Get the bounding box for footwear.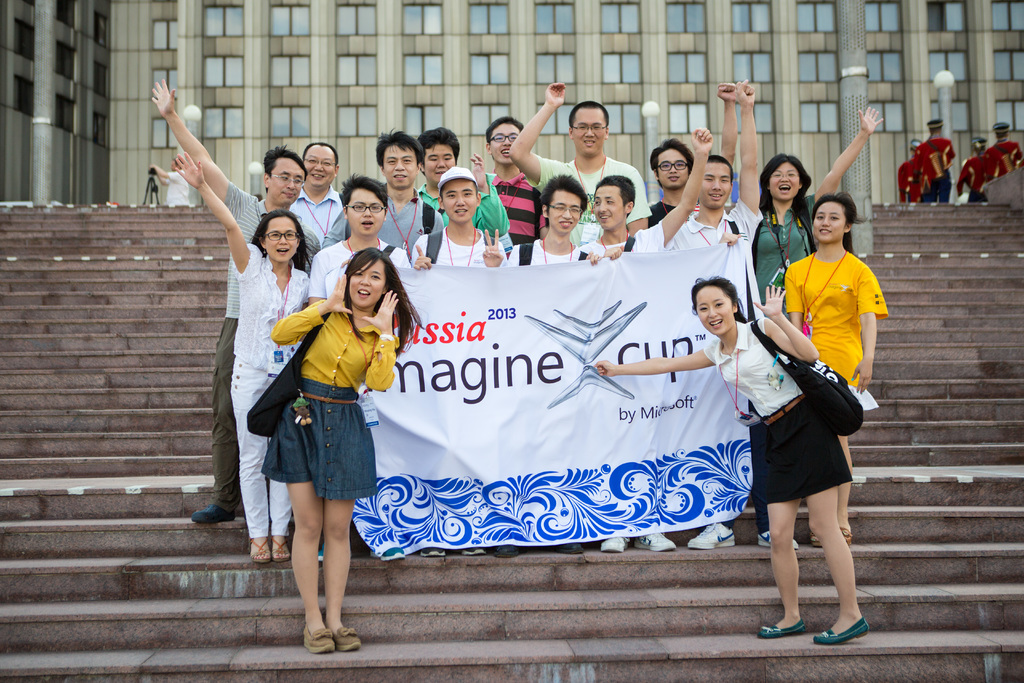
<region>559, 544, 579, 554</region>.
